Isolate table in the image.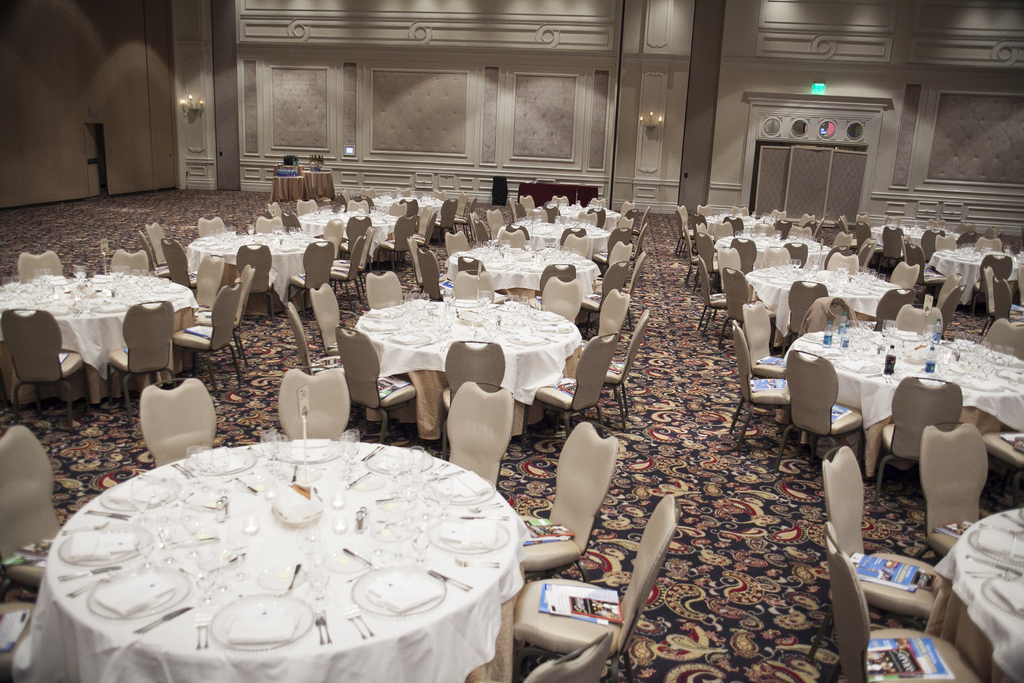
Isolated region: box(441, 248, 597, 300).
